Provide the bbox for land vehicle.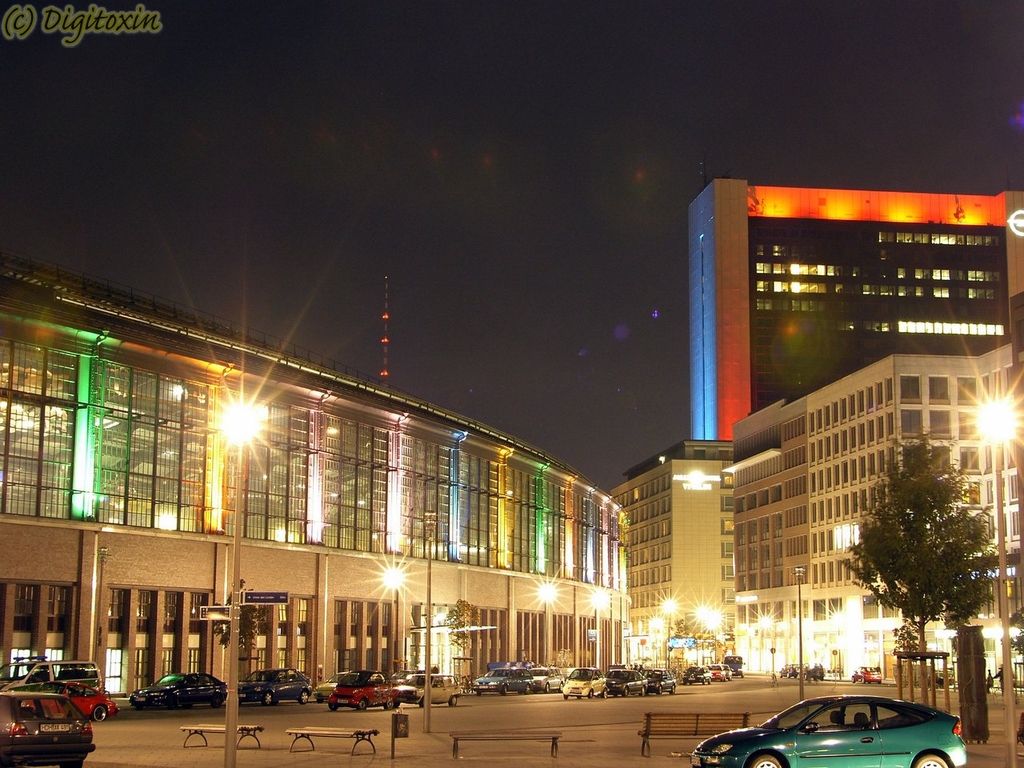
(724,653,750,677).
